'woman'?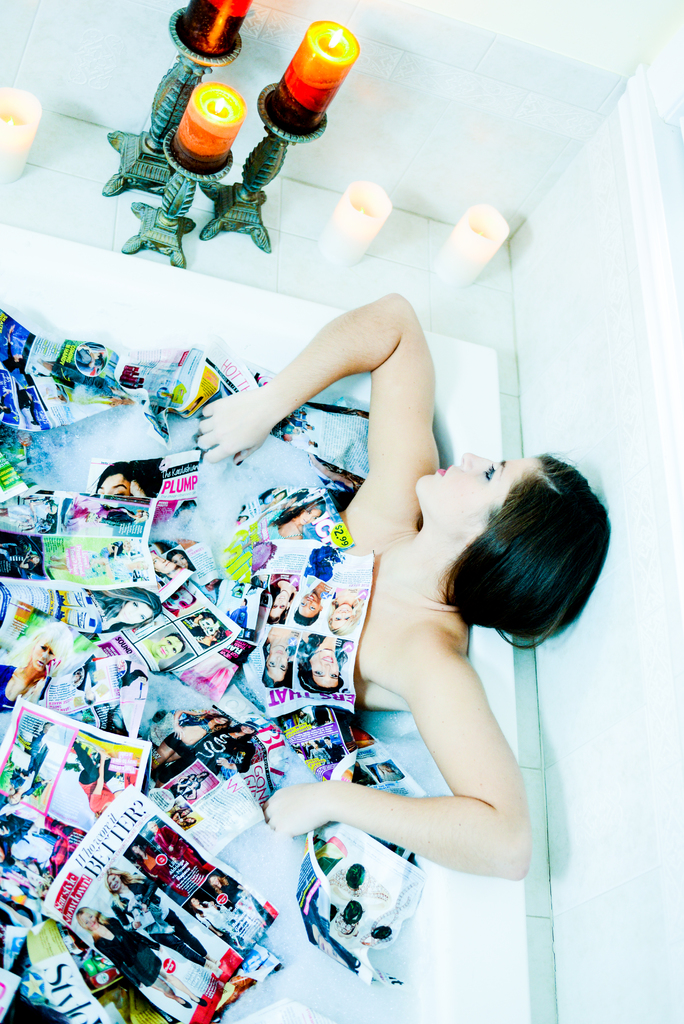
<bbox>149, 709, 231, 768</bbox>
